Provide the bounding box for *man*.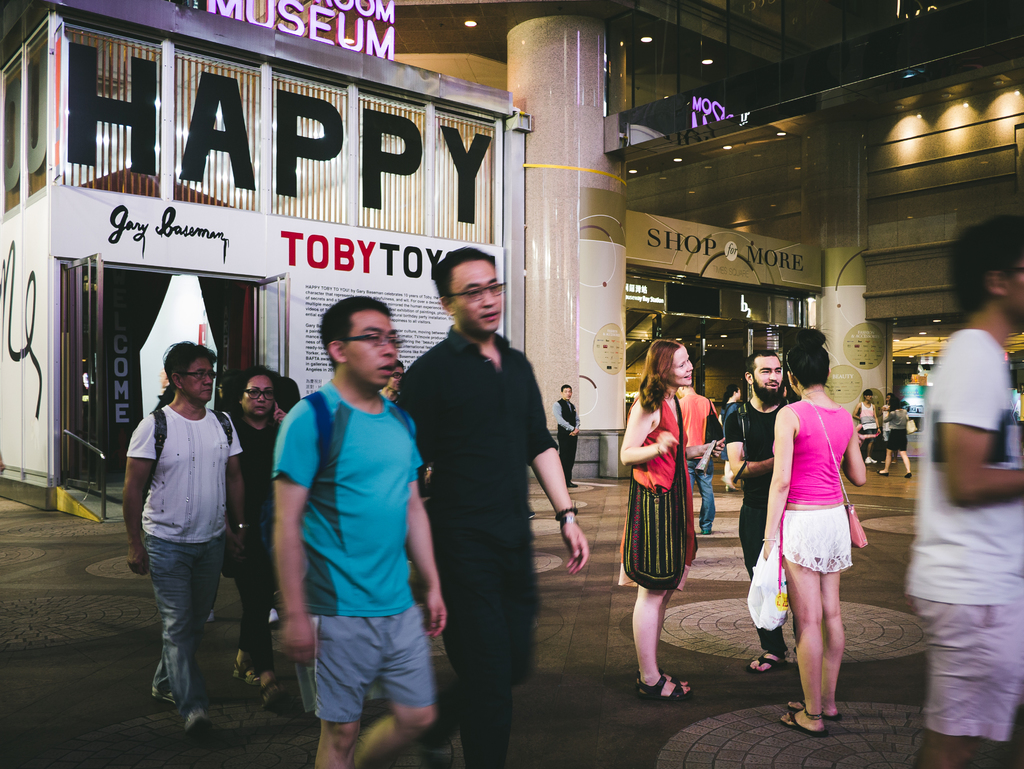
{"x1": 900, "y1": 215, "x2": 1023, "y2": 768}.
